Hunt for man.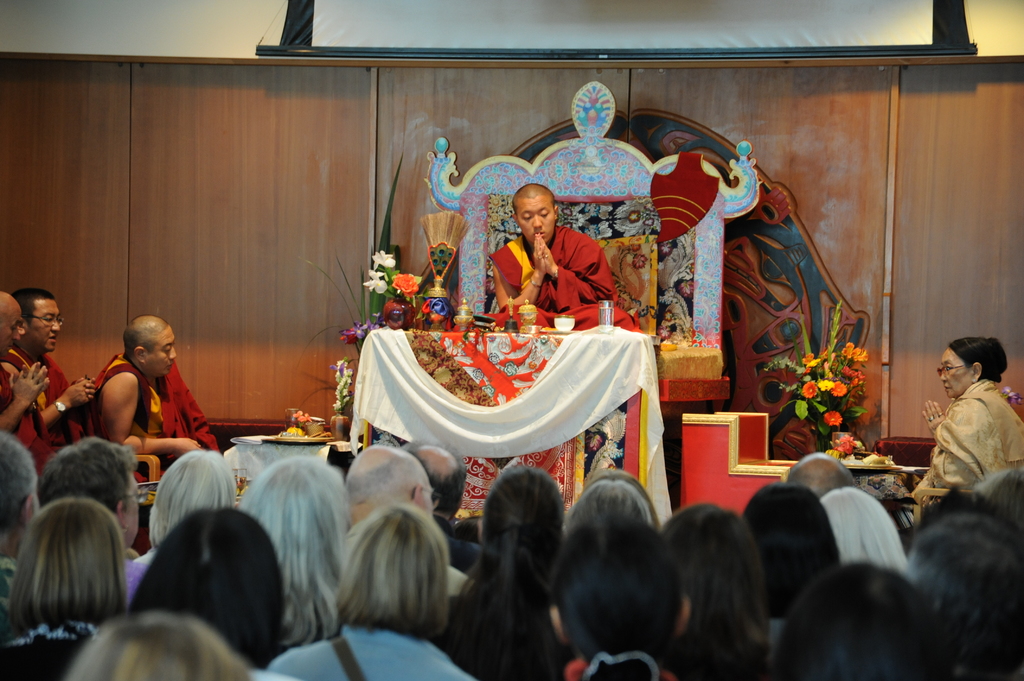
Hunted down at crop(404, 433, 476, 539).
